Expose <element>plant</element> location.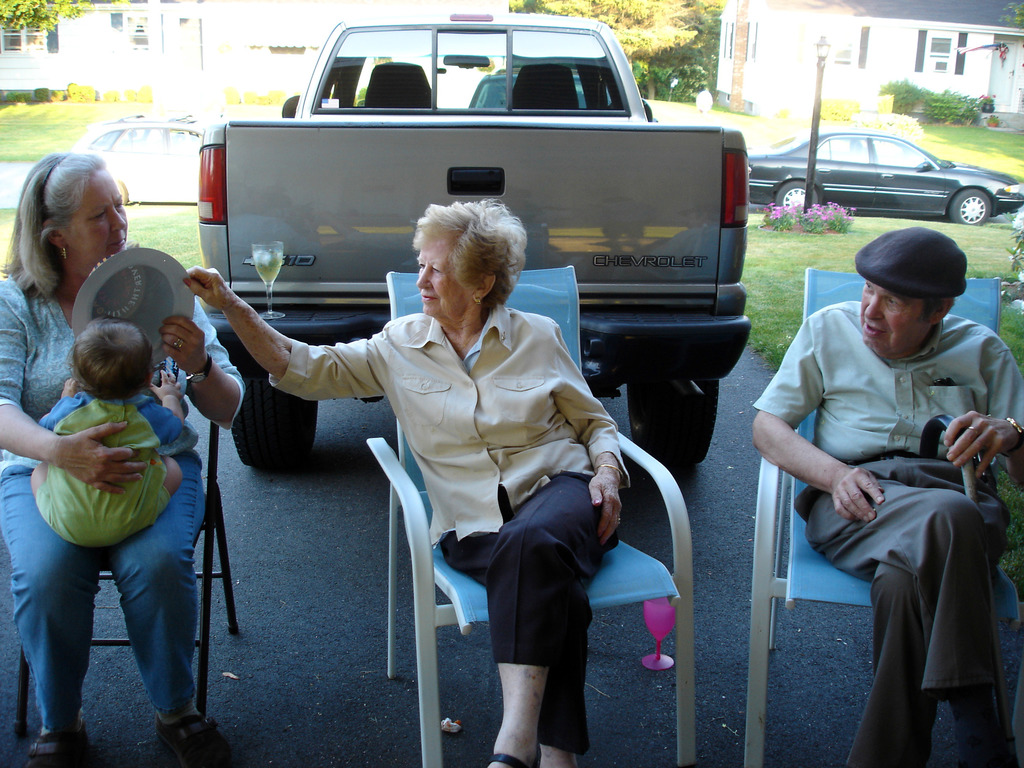
Exposed at (left=809, top=93, right=854, bottom=127).
